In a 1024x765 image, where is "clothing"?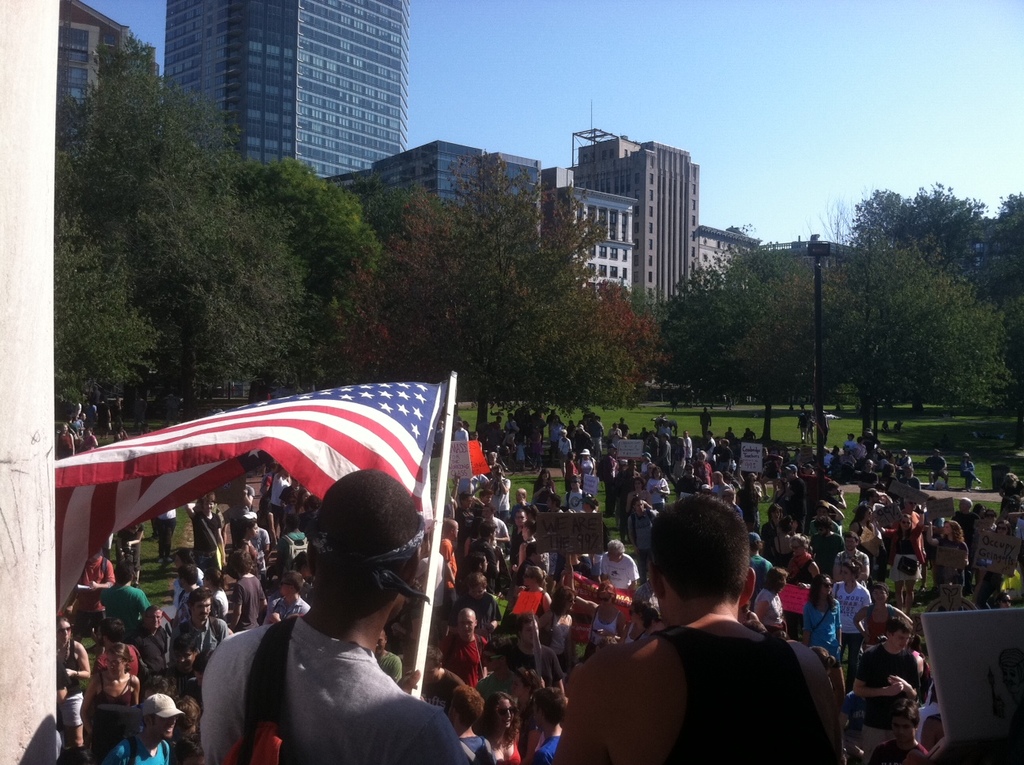
929 536 974 578.
